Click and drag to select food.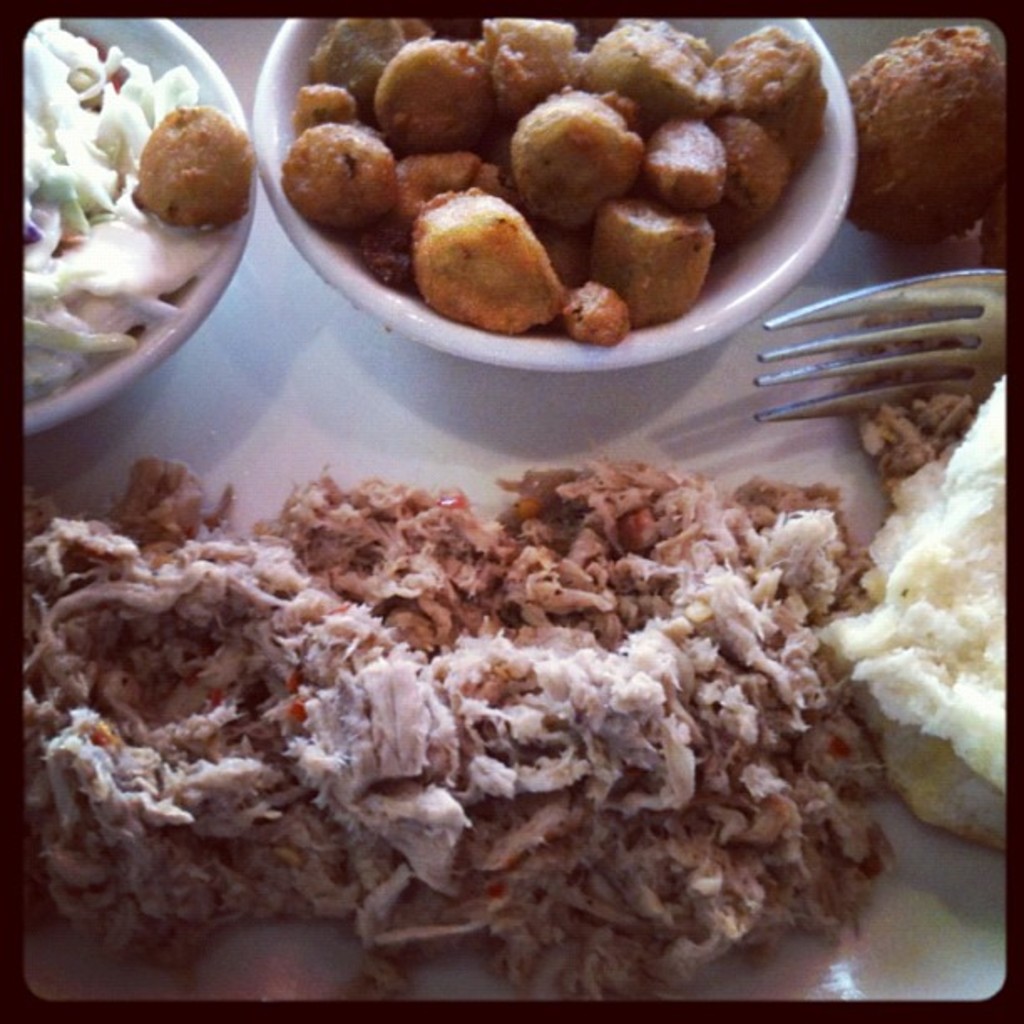
Selection: Rect(22, 17, 228, 410).
